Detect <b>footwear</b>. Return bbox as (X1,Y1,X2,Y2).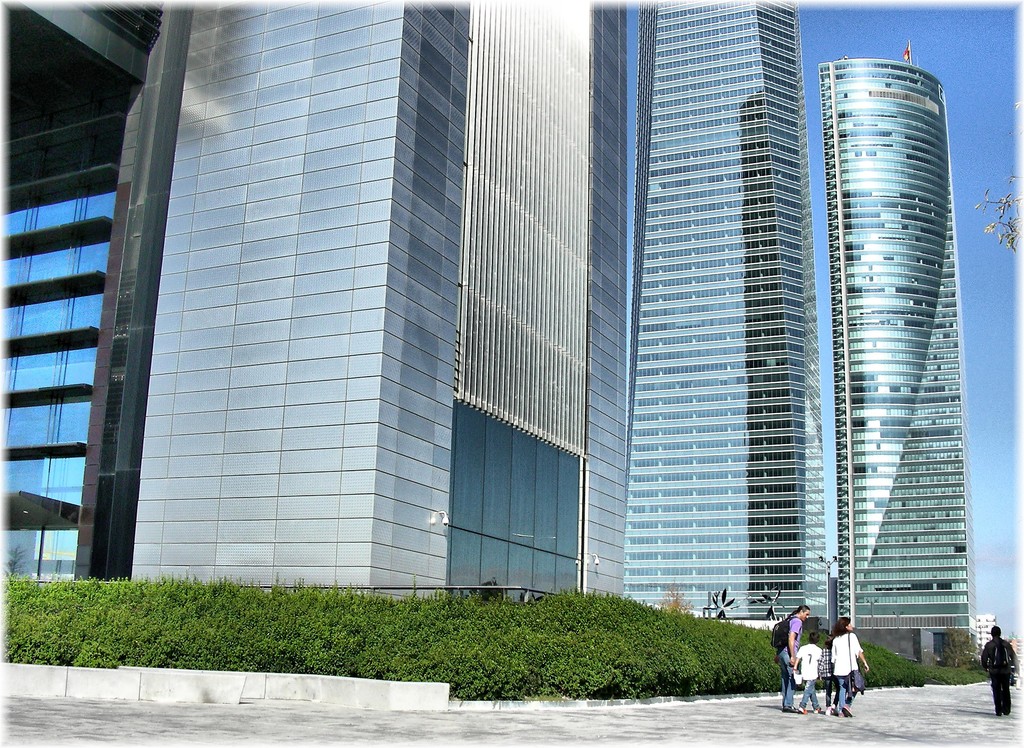
(813,708,819,711).
